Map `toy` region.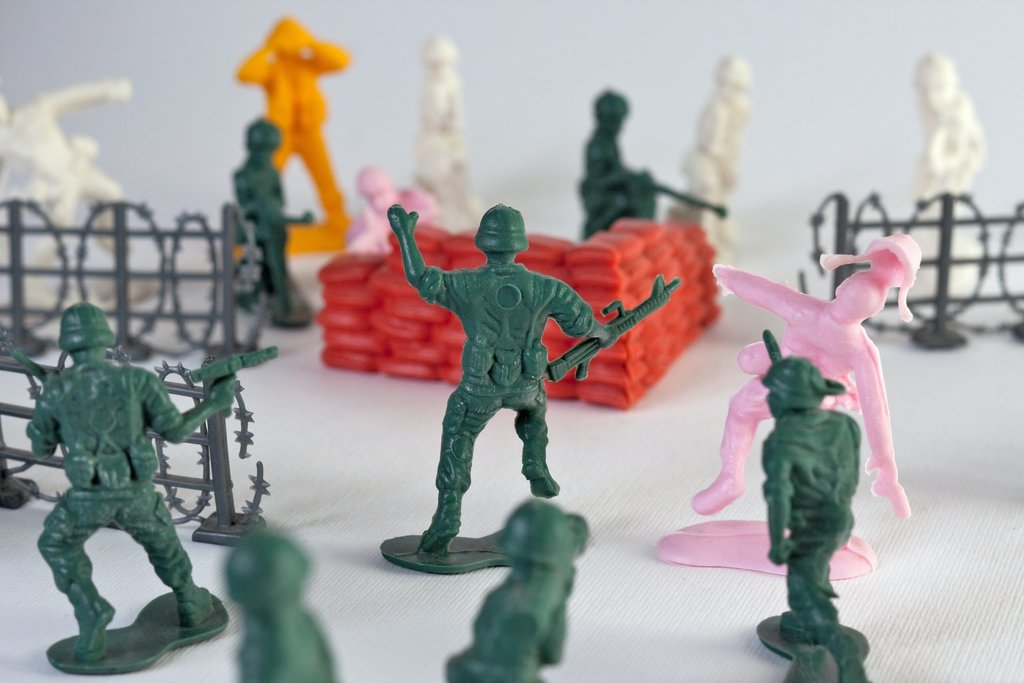
Mapped to detection(233, 14, 350, 255).
